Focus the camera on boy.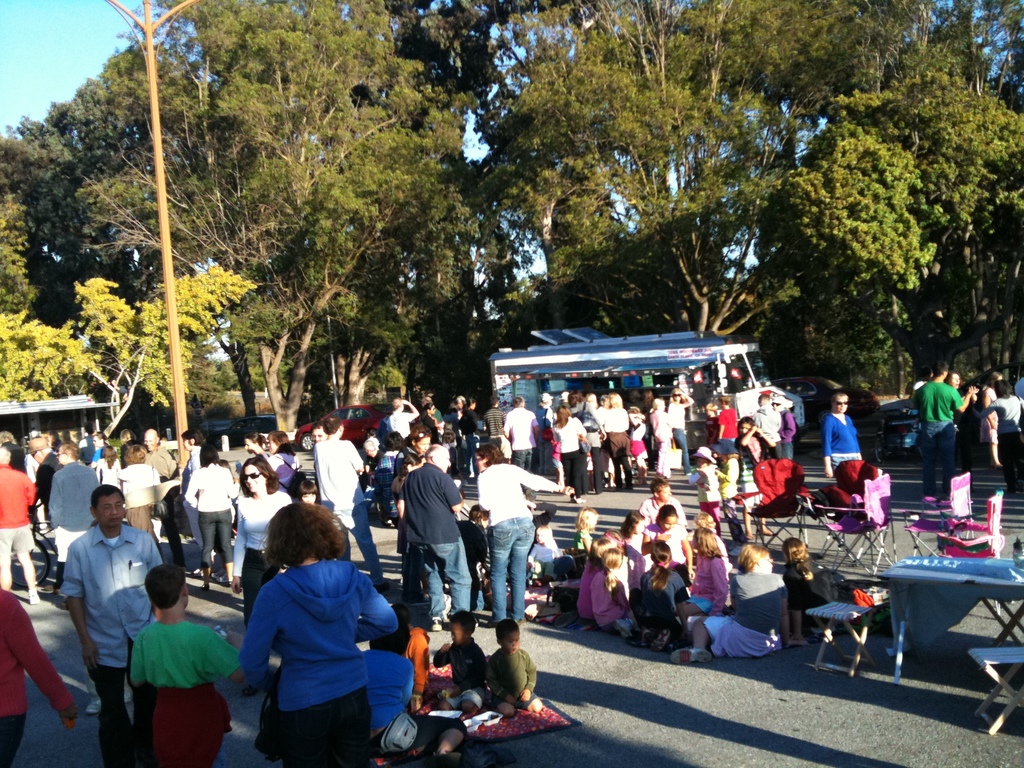
Focus region: <bbox>128, 563, 252, 767</bbox>.
